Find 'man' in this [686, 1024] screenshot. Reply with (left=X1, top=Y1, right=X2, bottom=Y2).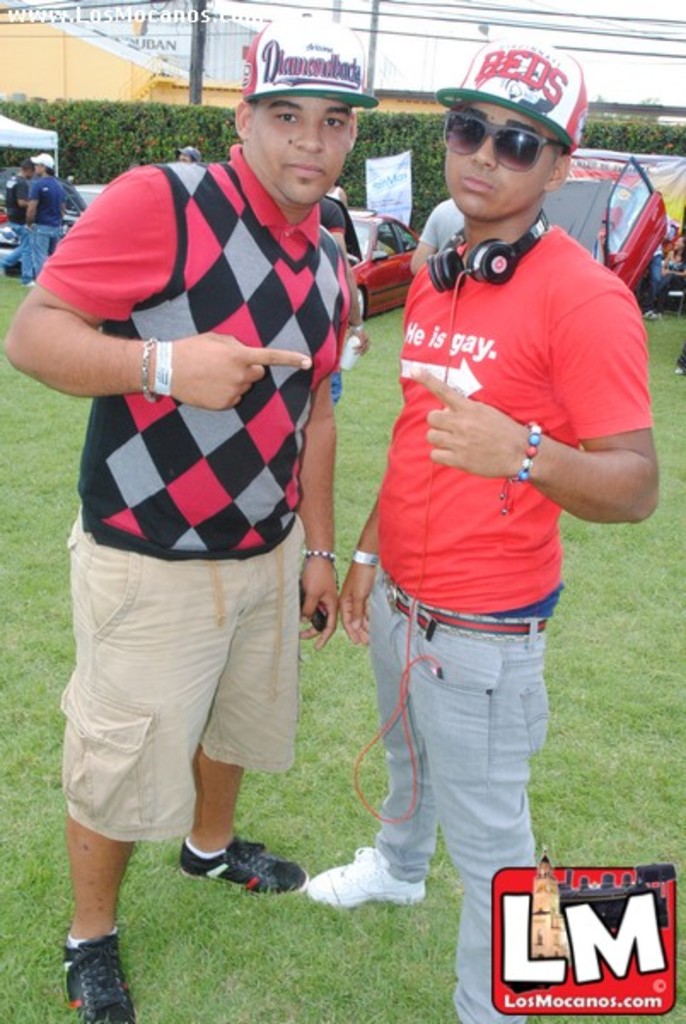
(left=22, top=143, right=65, bottom=285).
